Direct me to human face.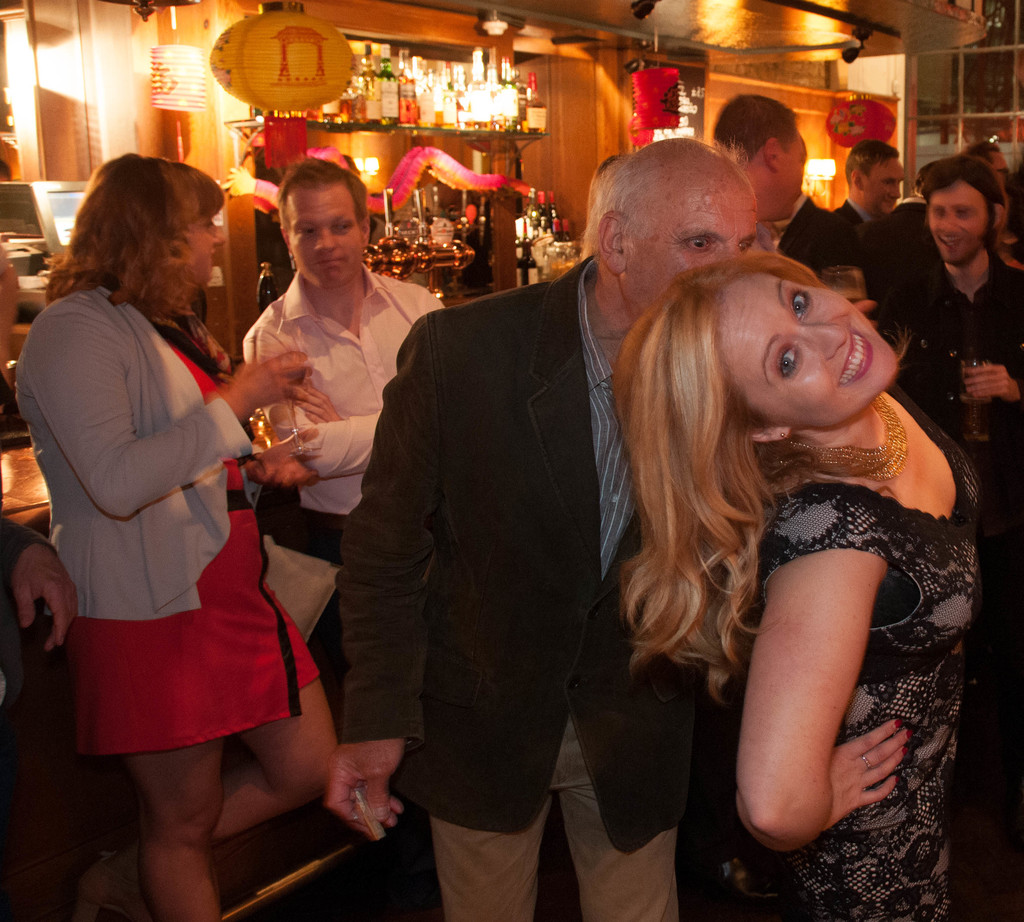
Direction: [778,132,811,205].
